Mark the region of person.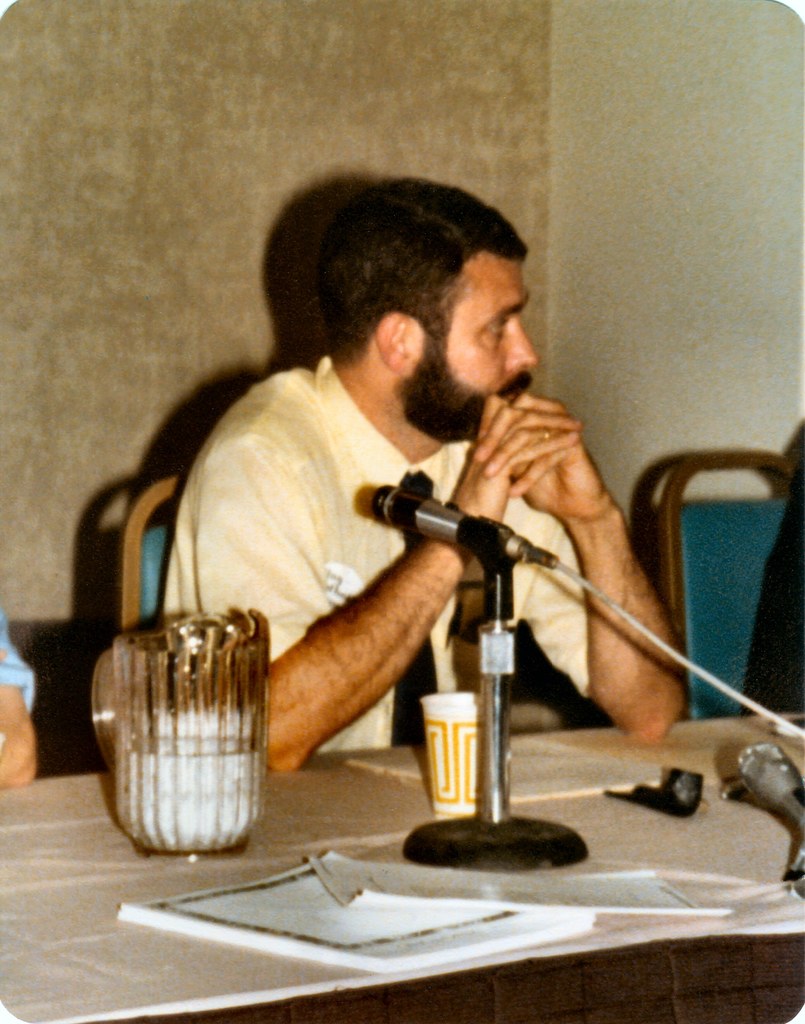
Region: {"x1": 0, "y1": 608, "x2": 38, "y2": 780}.
